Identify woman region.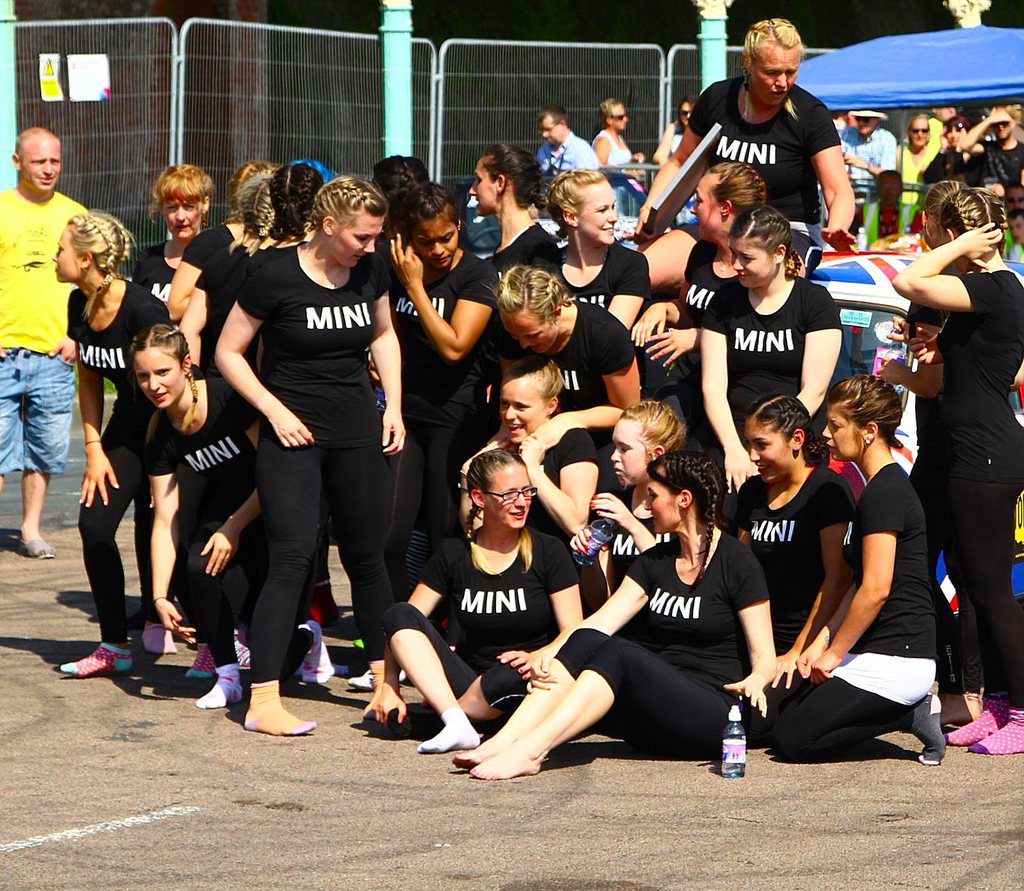
Region: select_region(629, 158, 774, 442).
